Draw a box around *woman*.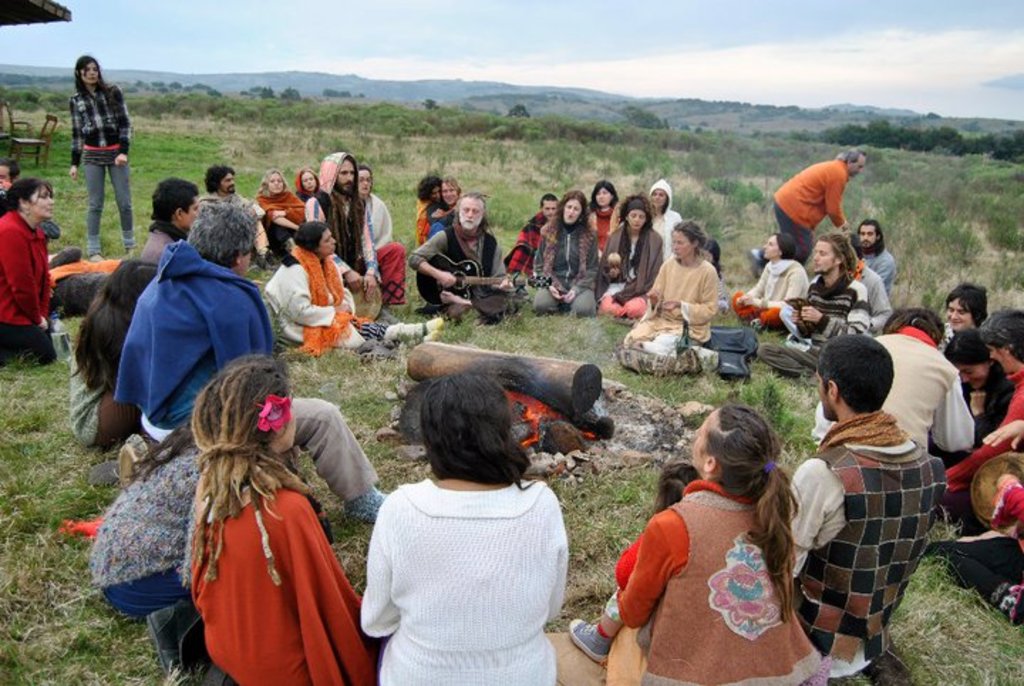
[left=300, top=167, right=323, bottom=196].
